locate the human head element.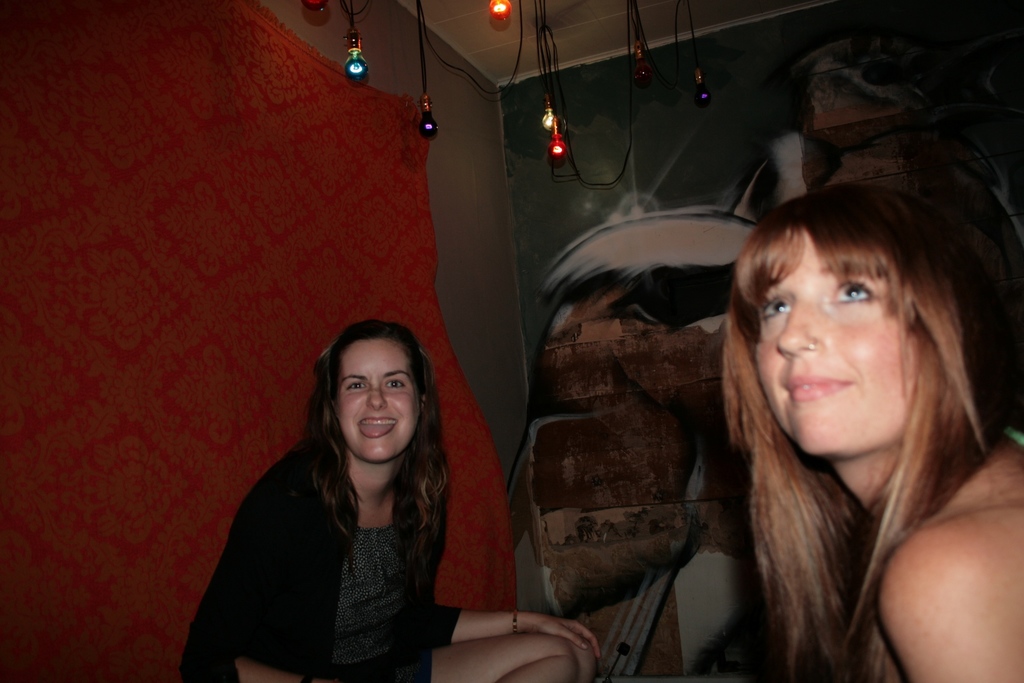
Element bbox: box(317, 318, 430, 463).
